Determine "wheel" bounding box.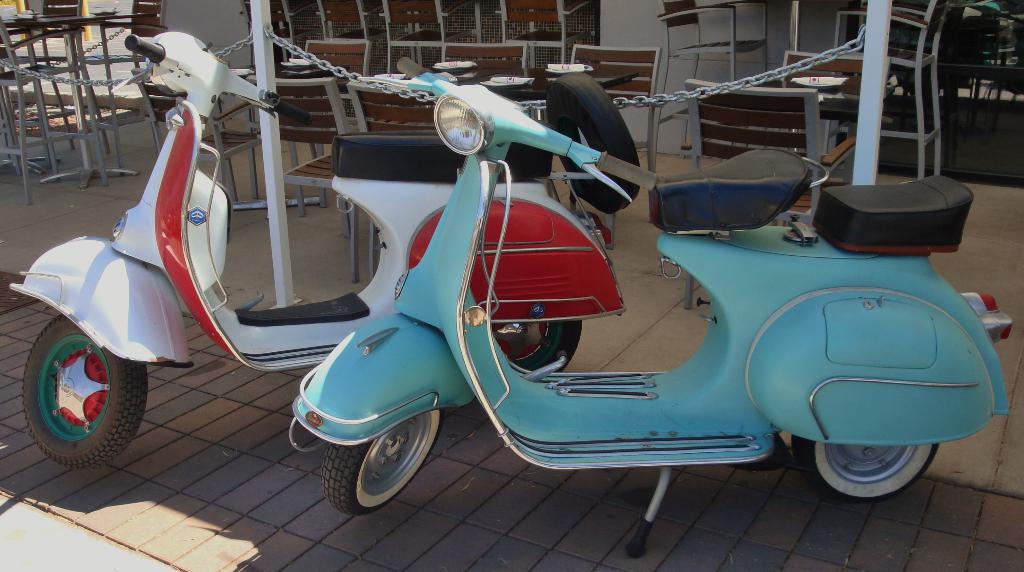
Determined: x1=321 y1=411 x2=444 y2=516.
